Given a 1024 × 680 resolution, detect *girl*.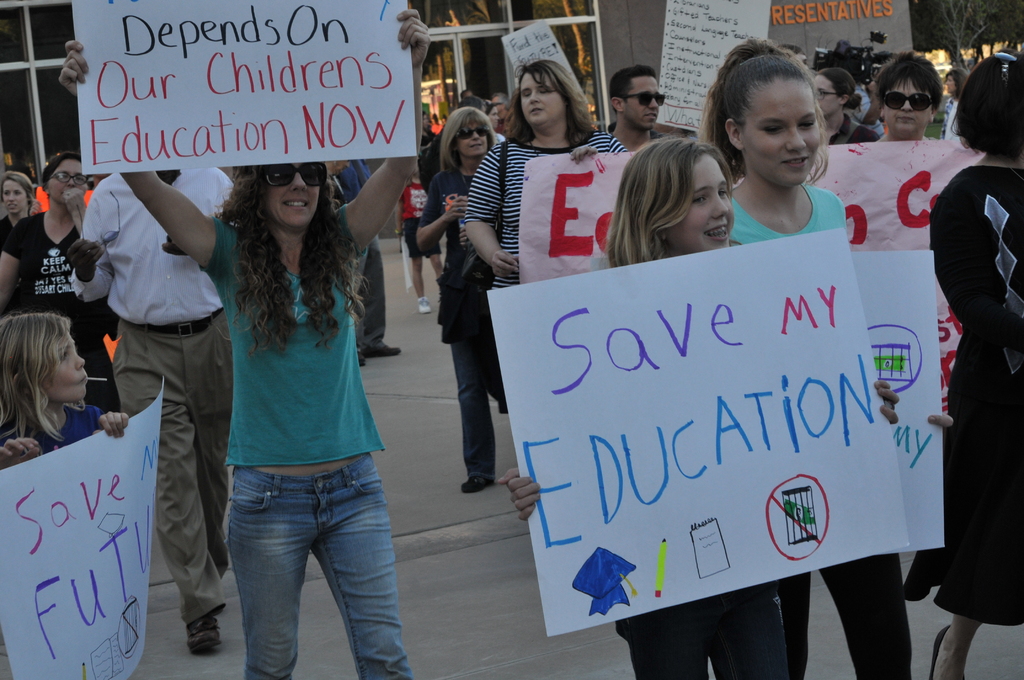
bbox(0, 311, 131, 469).
